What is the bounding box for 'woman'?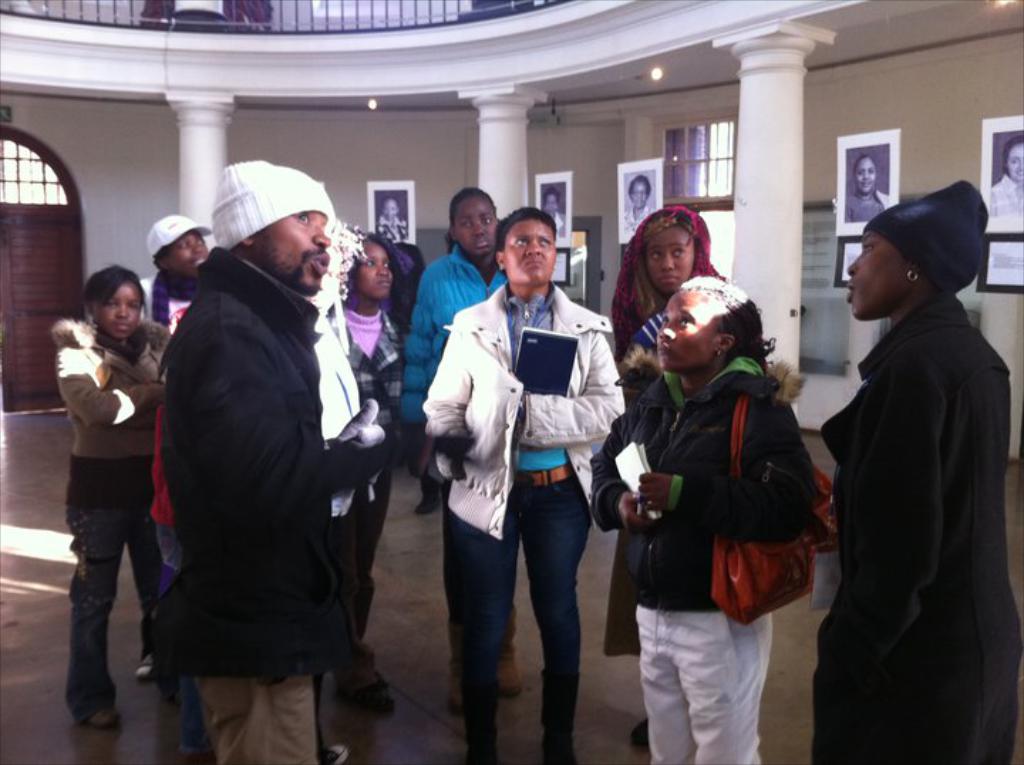
locate(37, 255, 176, 724).
